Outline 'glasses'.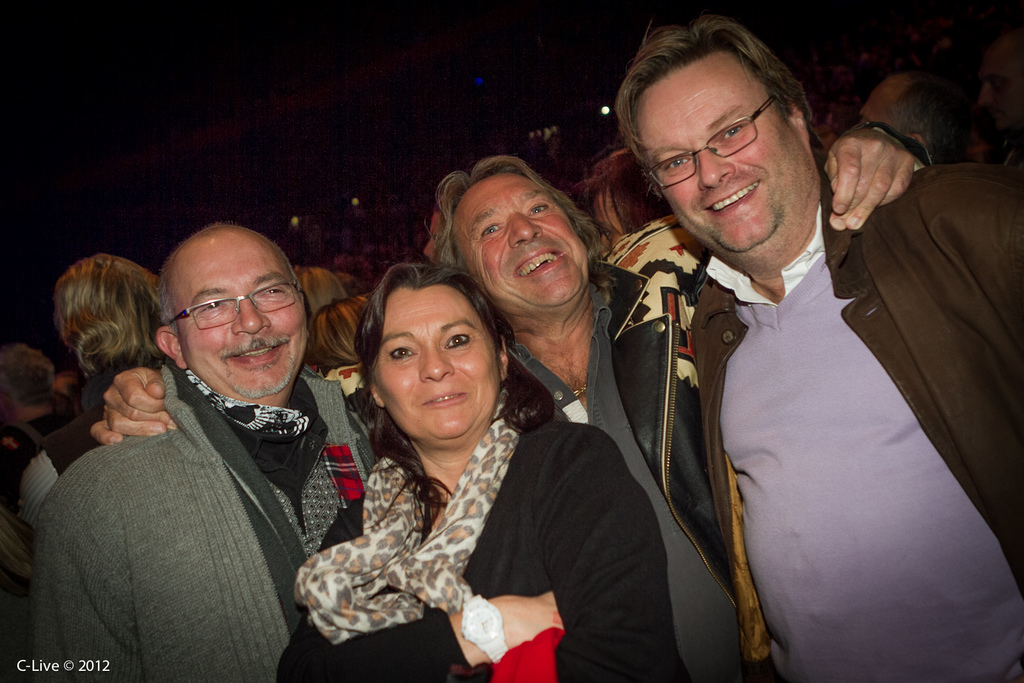
Outline: x1=641 y1=97 x2=779 y2=193.
